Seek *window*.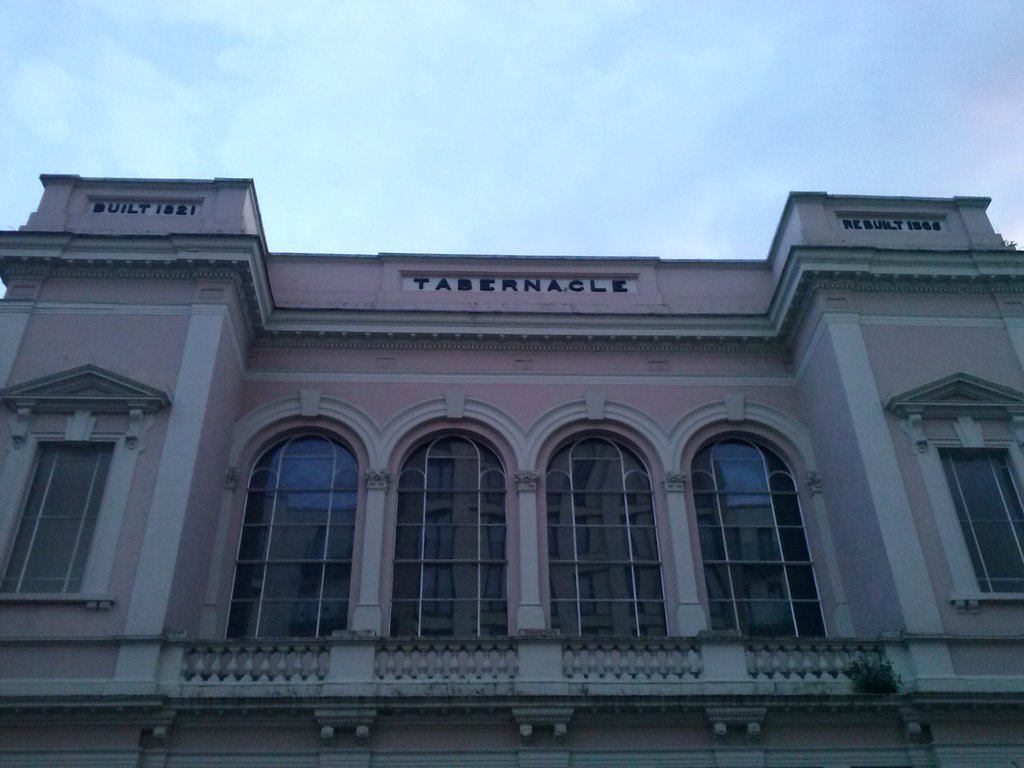
left=697, top=427, right=827, bottom=643.
